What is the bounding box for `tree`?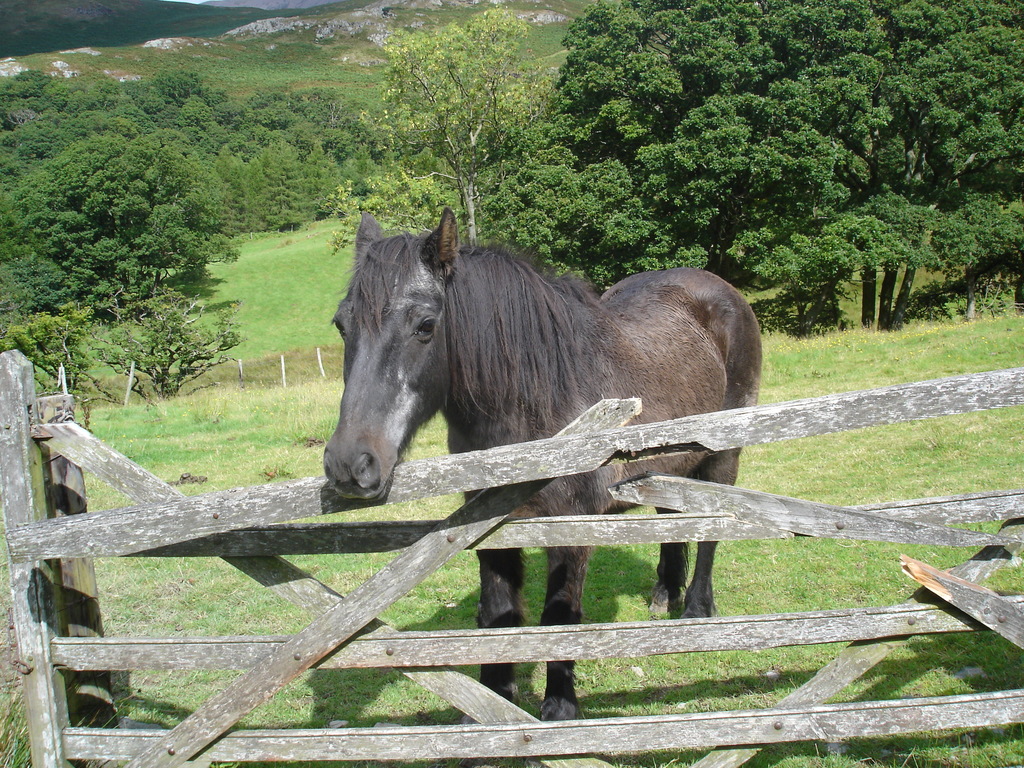
(329, 6, 534, 254).
